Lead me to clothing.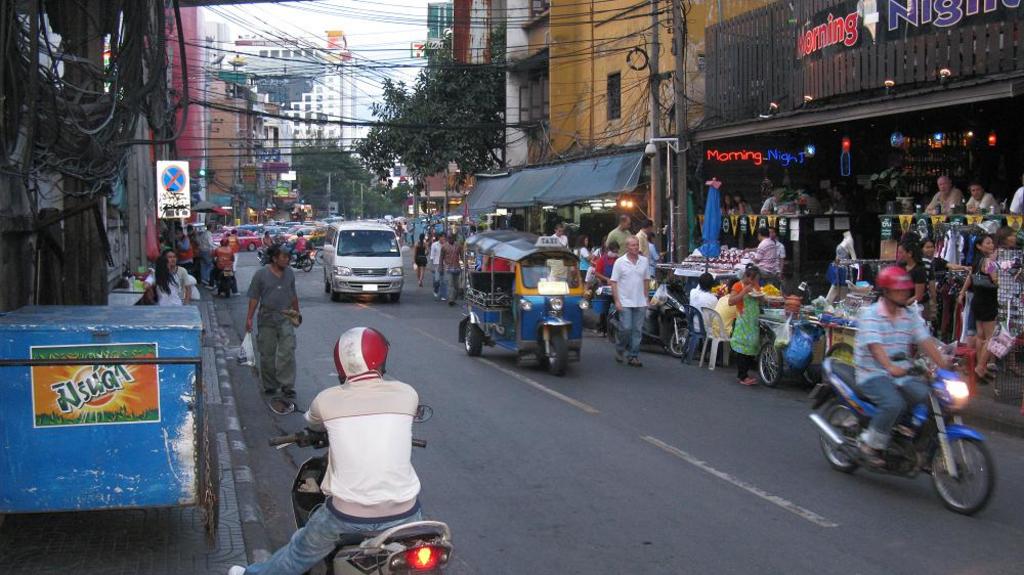
Lead to (211, 246, 243, 289).
